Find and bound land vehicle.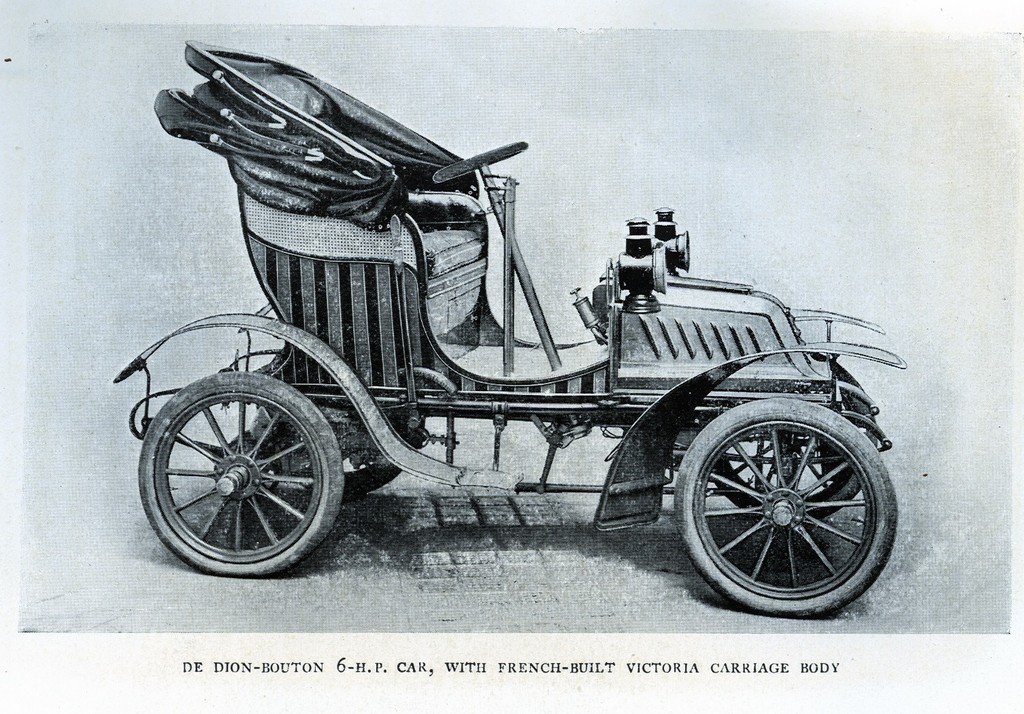
Bound: x1=90, y1=68, x2=914, y2=617.
